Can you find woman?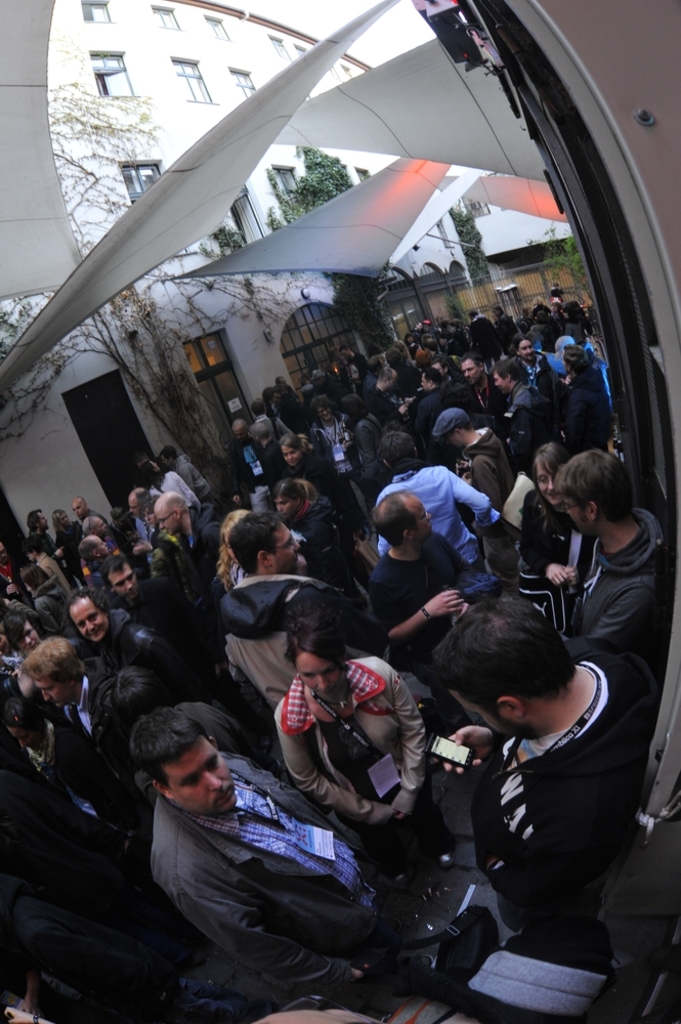
Yes, bounding box: <region>530, 293, 547, 312</region>.
